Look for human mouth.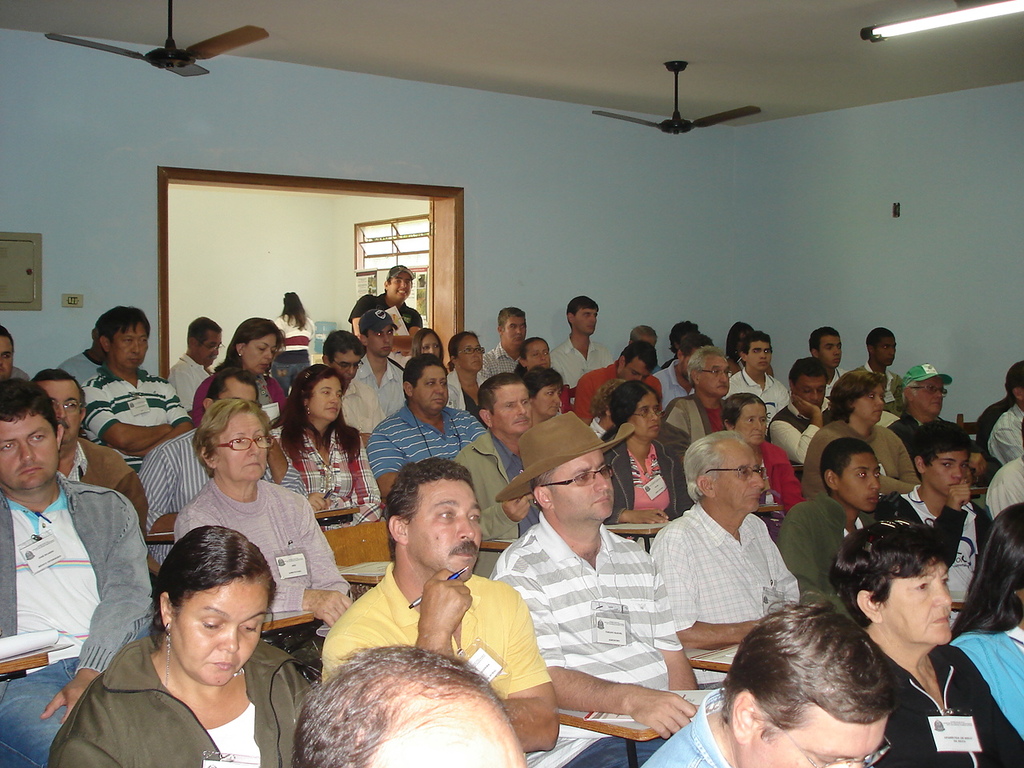
Found: region(933, 617, 950, 623).
